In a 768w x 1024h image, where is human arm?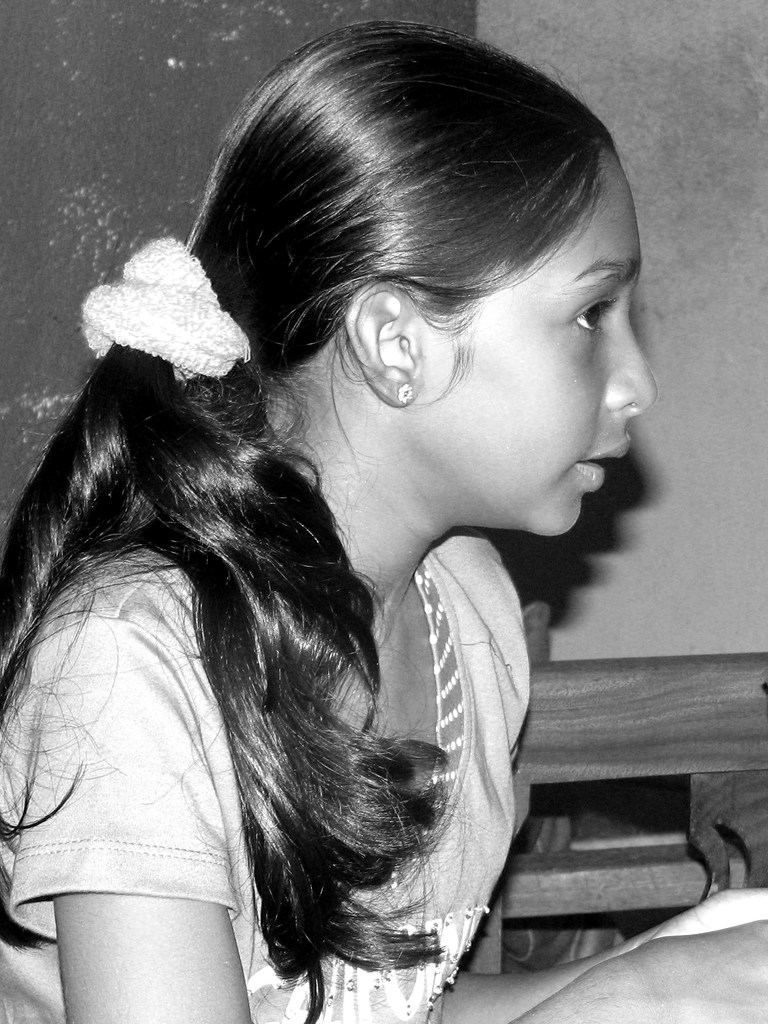
[47, 616, 258, 1023].
